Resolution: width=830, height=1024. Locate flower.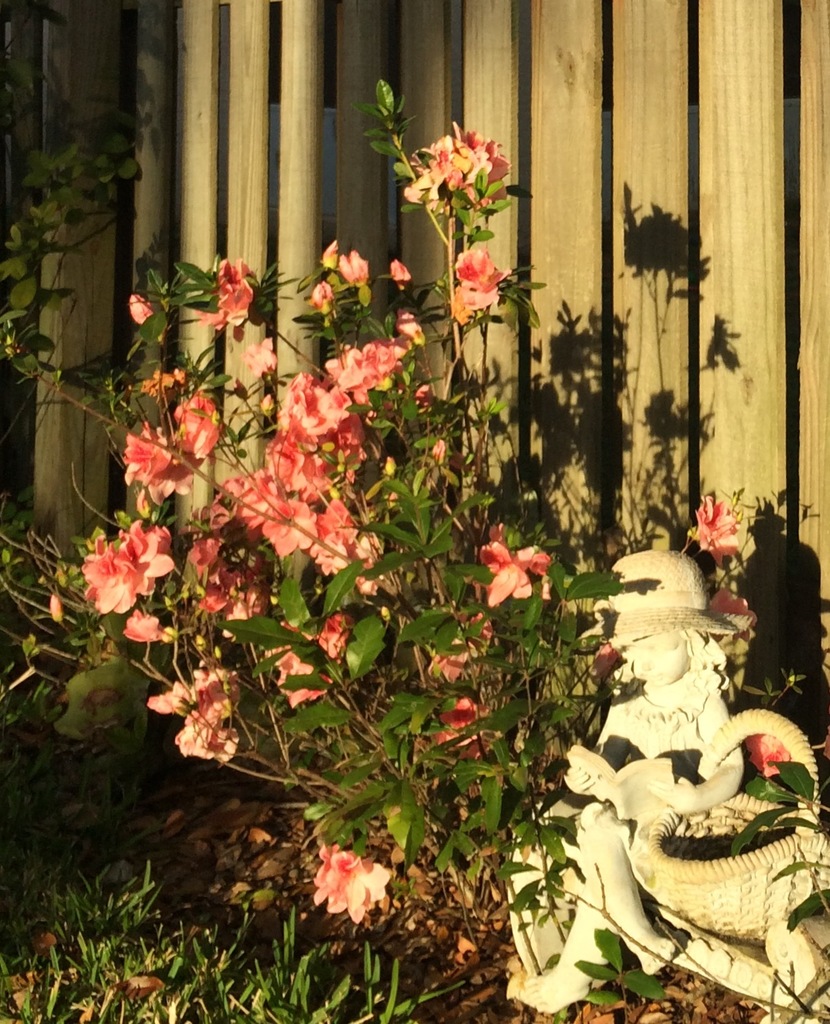
<region>685, 494, 739, 556</region>.
